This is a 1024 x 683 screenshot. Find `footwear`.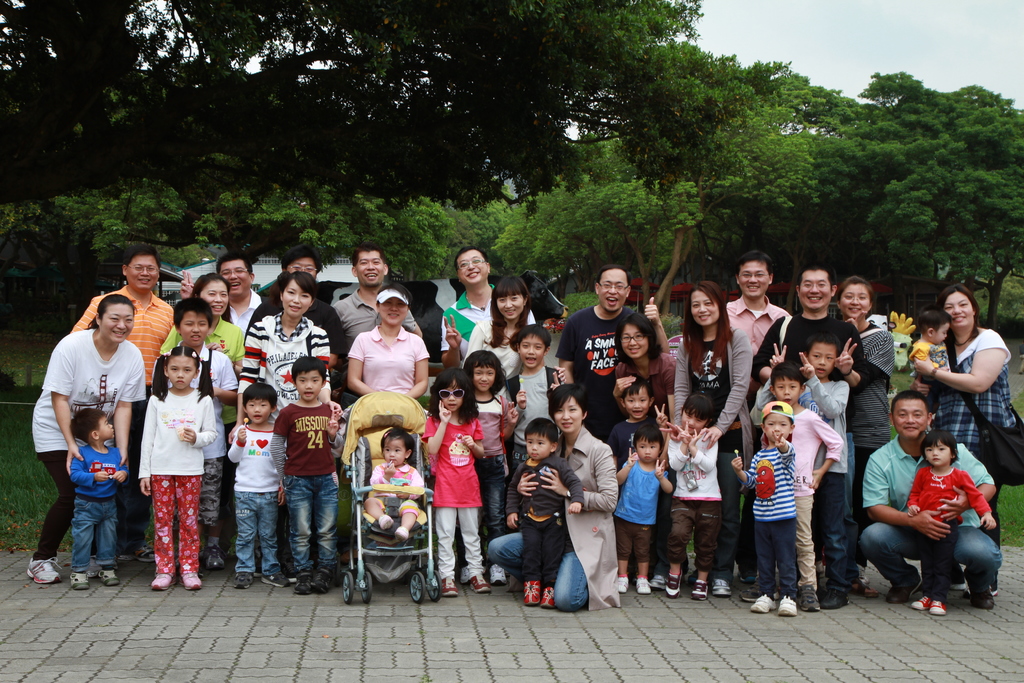
Bounding box: 257/570/291/588.
